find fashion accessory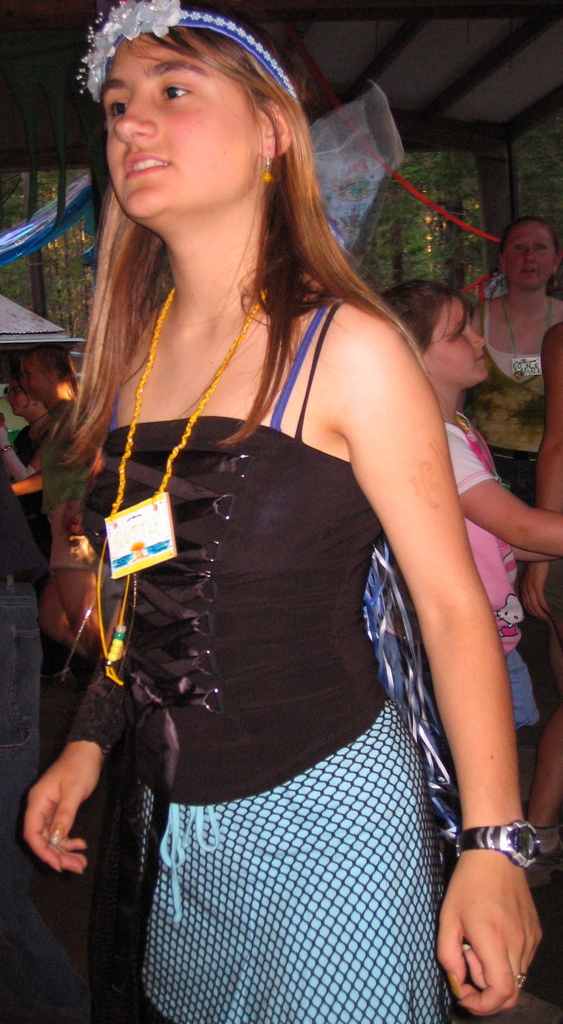
left=454, top=820, right=548, bottom=869
